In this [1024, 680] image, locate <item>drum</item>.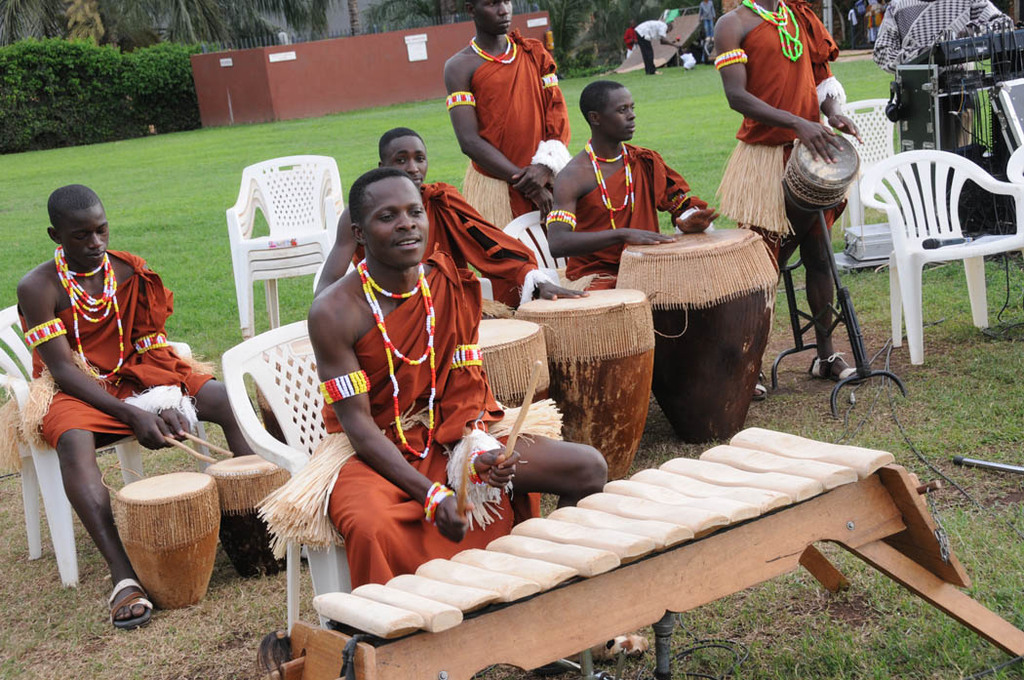
Bounding box: bbox=[757, 122, 858, 260].
